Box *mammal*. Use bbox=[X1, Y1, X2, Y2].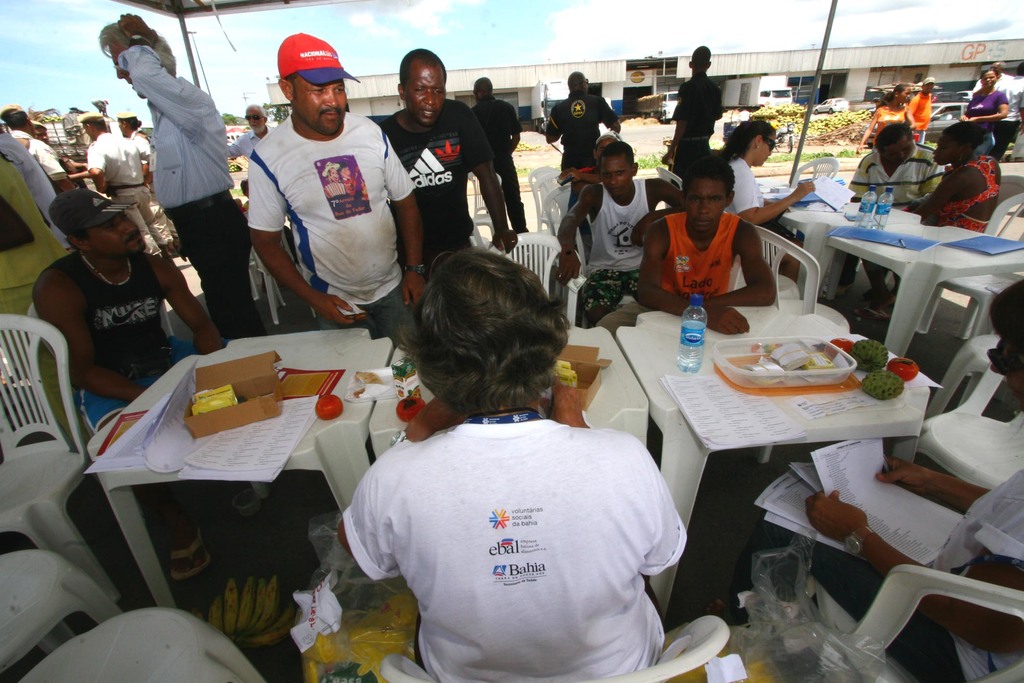
bbox=[659, 44, 723, 190].
